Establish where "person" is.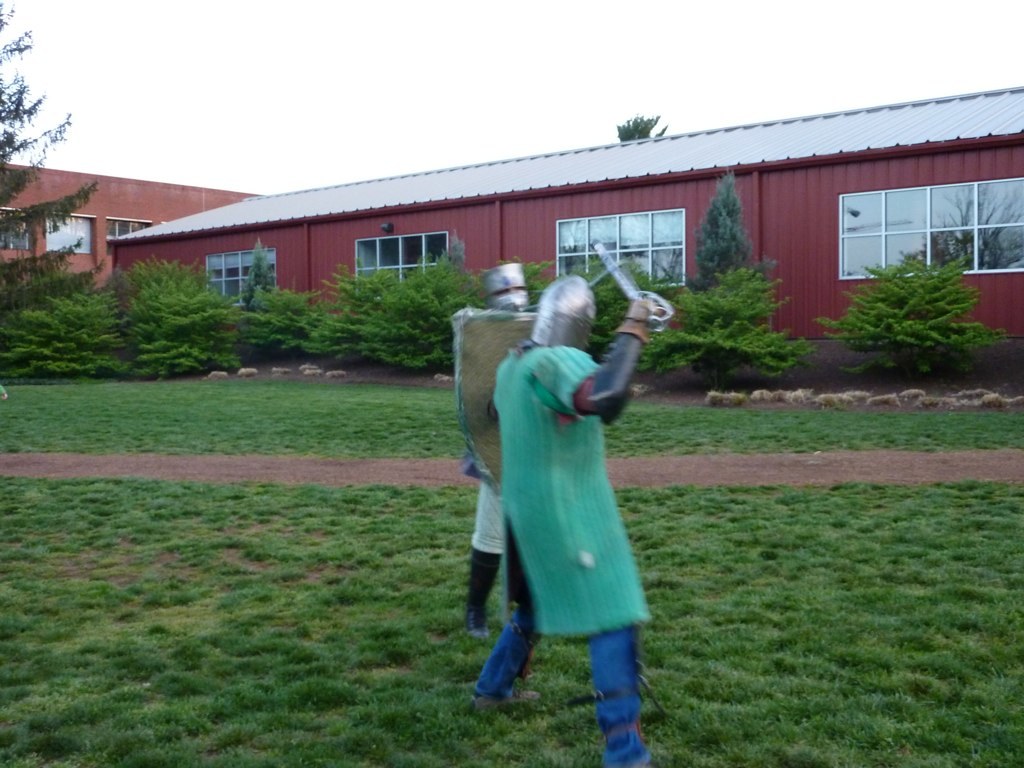
Established at 451/255/548/637.
